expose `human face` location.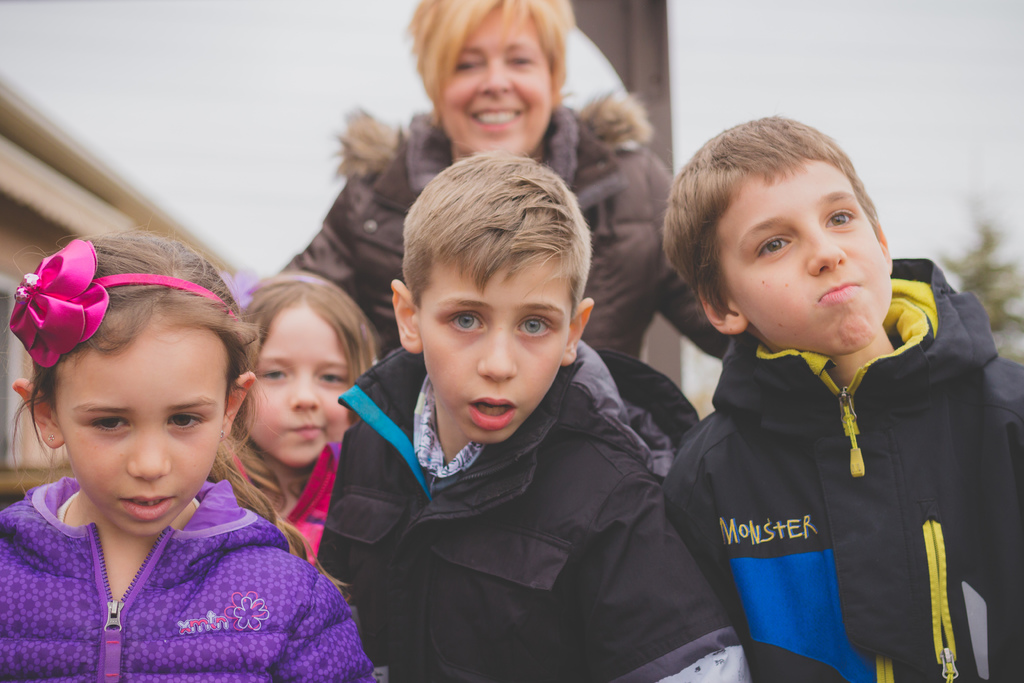
Exposed at bbox=(438, 13, 550, 150).
